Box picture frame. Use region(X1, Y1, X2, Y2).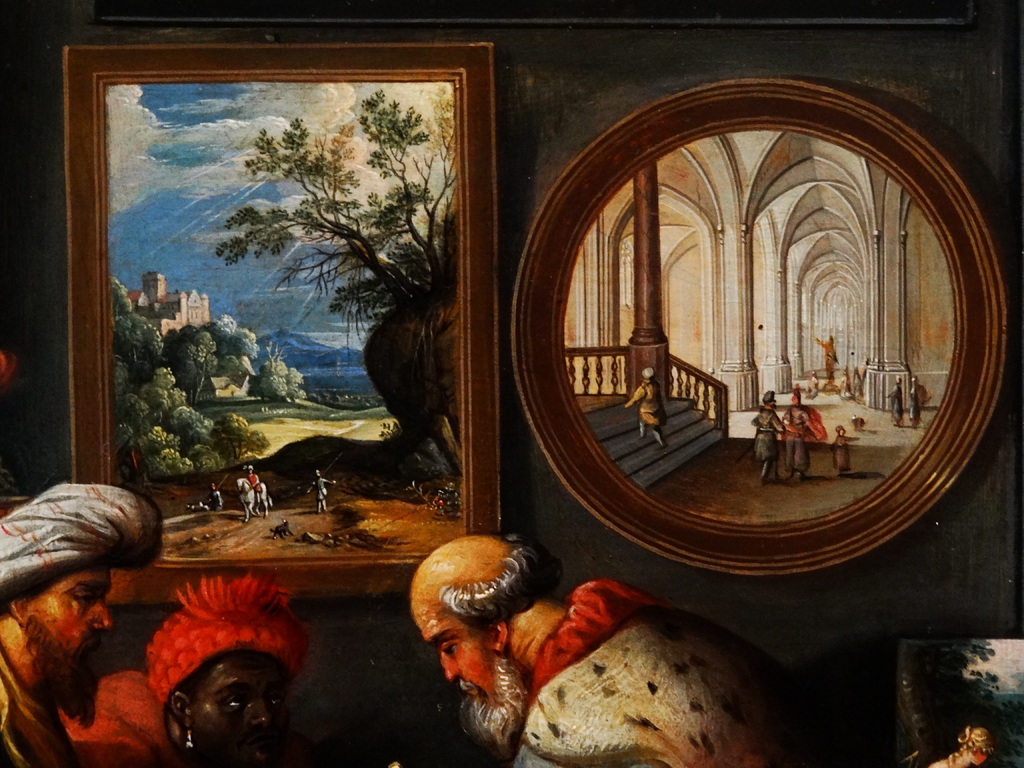
region(65, 41, 502, 605).
